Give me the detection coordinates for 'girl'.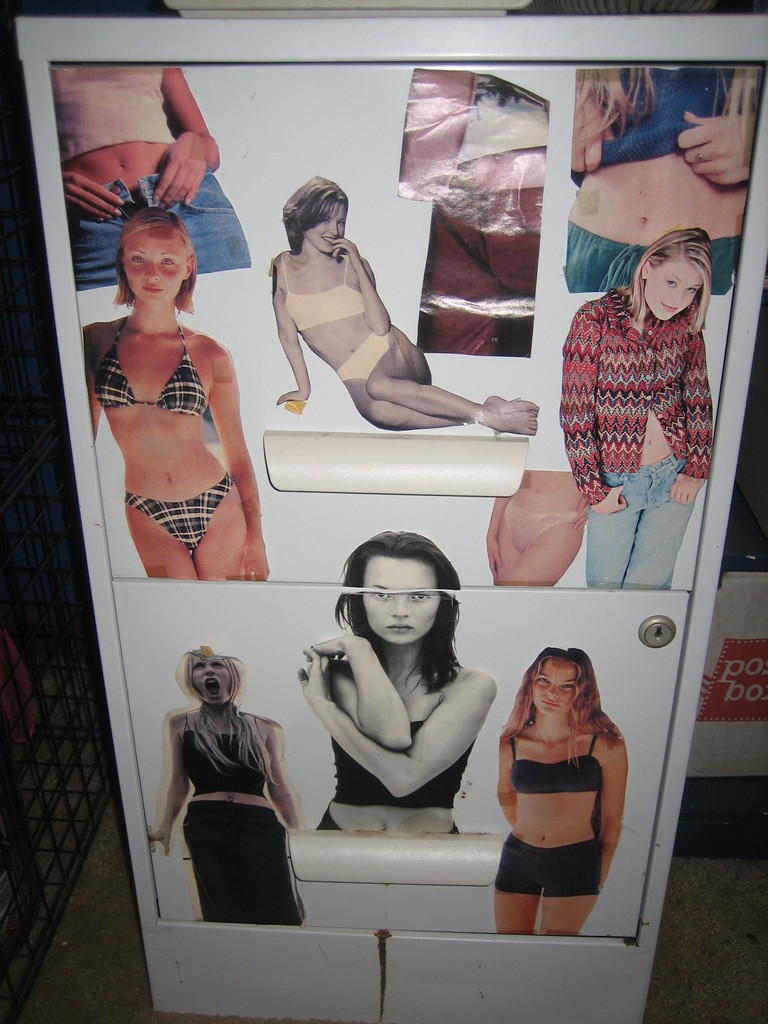
149/646/307/924.
